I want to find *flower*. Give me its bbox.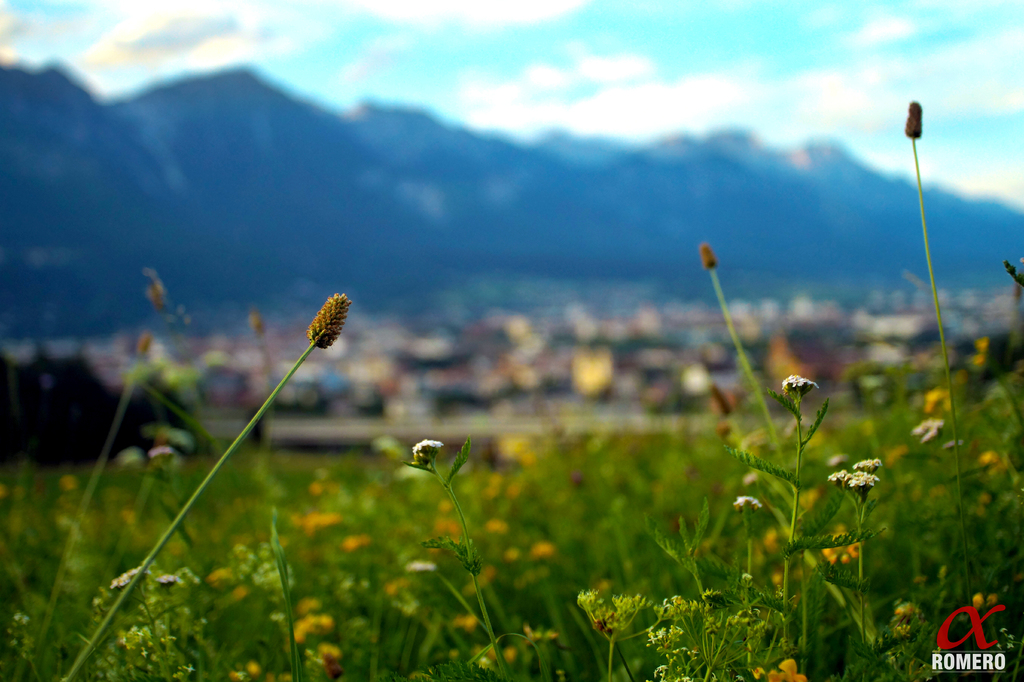
<bbox>780, 378, 817, 407</bbox>.
